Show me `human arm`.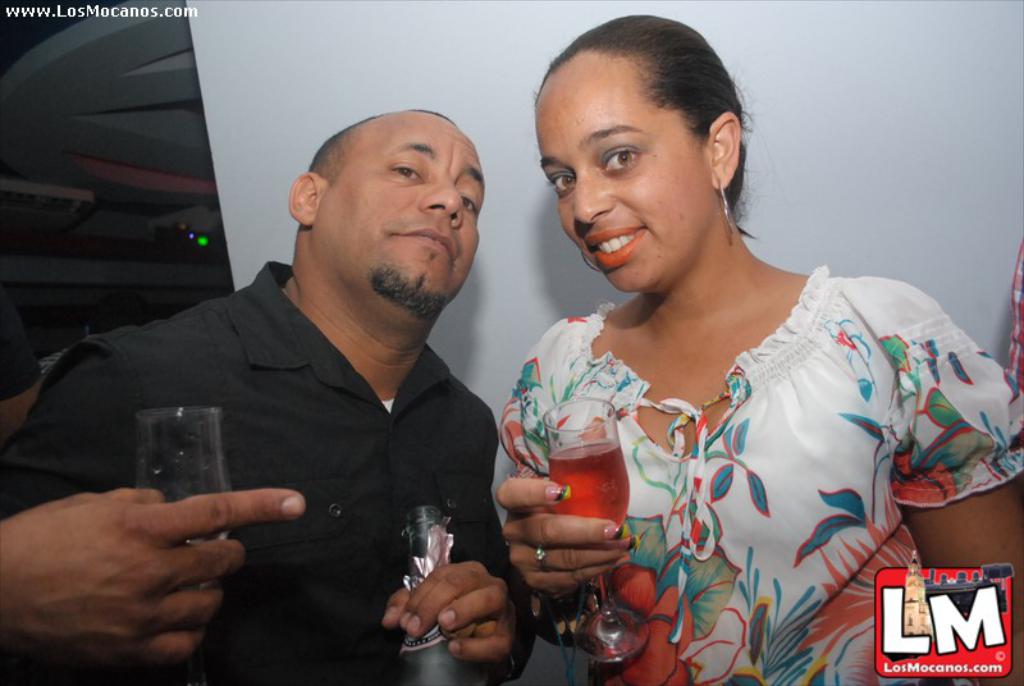
`human arm` is here: 493, 319, 641, 654.
